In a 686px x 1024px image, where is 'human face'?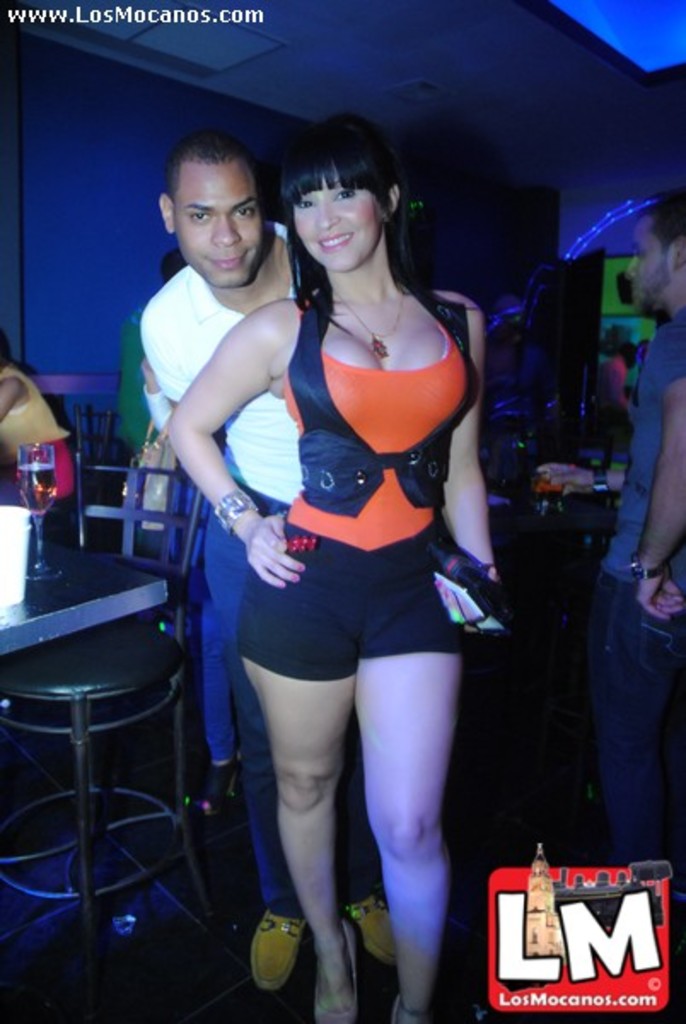
locate(172, 167, 263, 282).
